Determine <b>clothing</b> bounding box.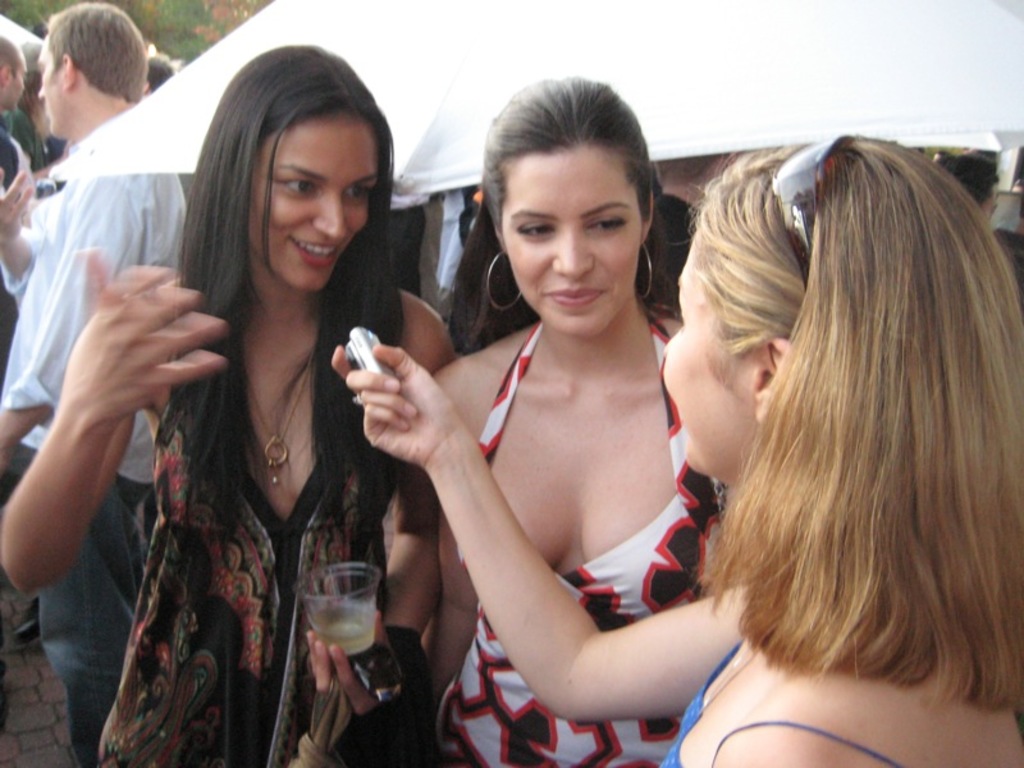
Determined: box(0, 152, 178, 716).
